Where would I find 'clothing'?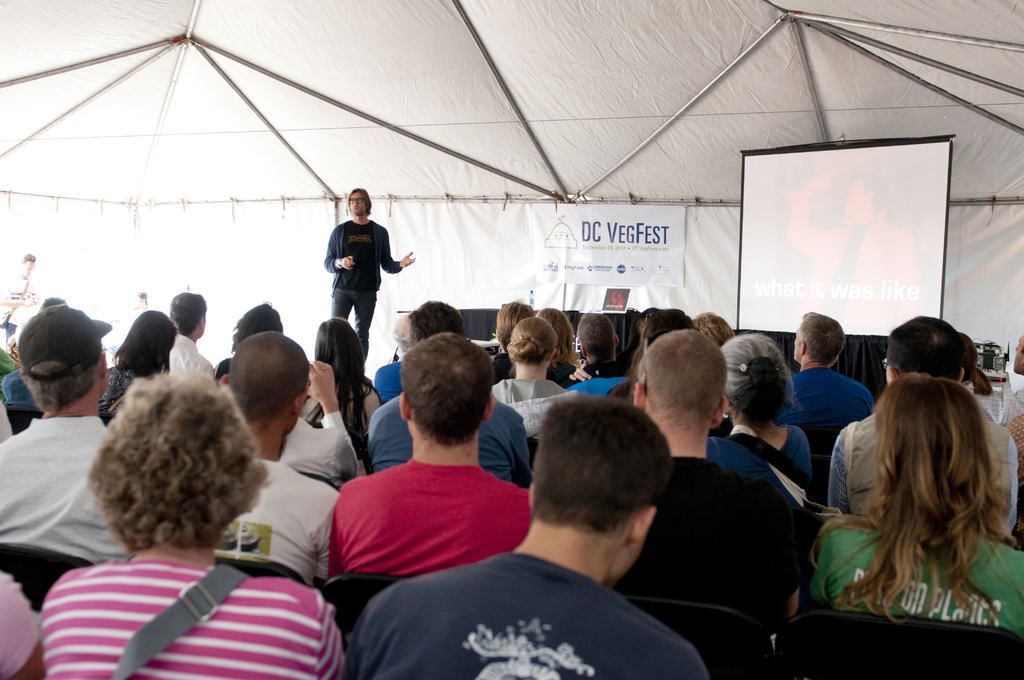
At (209, 454, 337, 583).
